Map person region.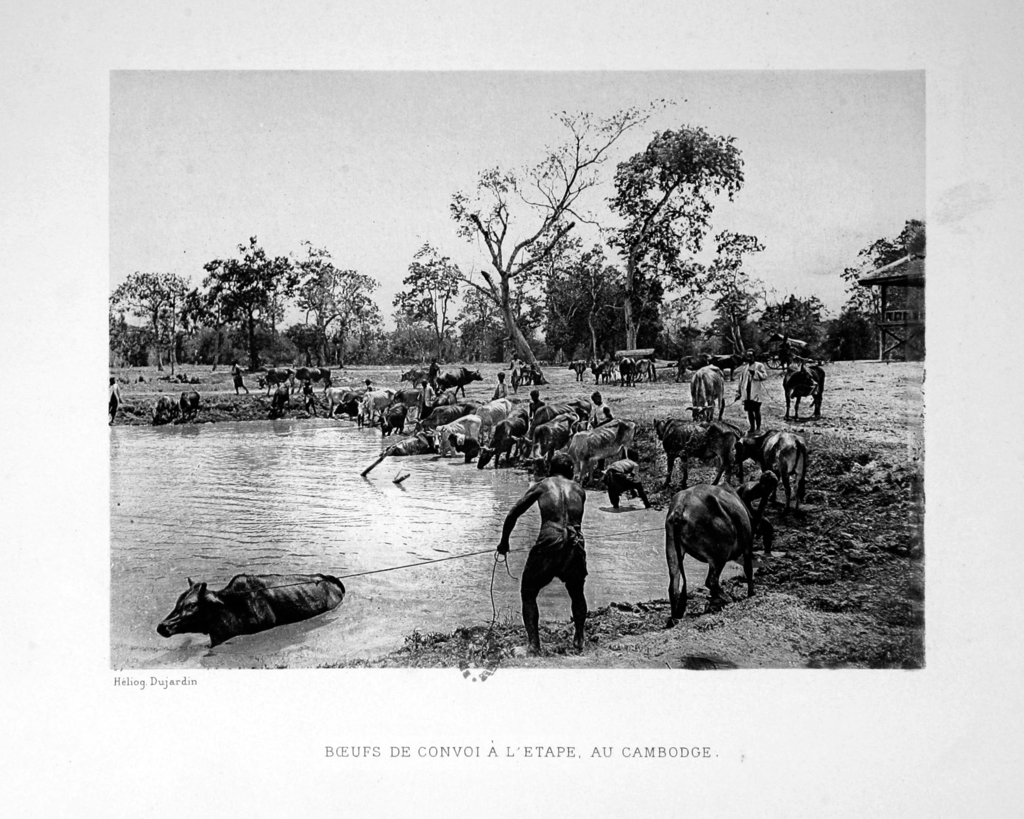
Mapped to 416 377 433 419.
